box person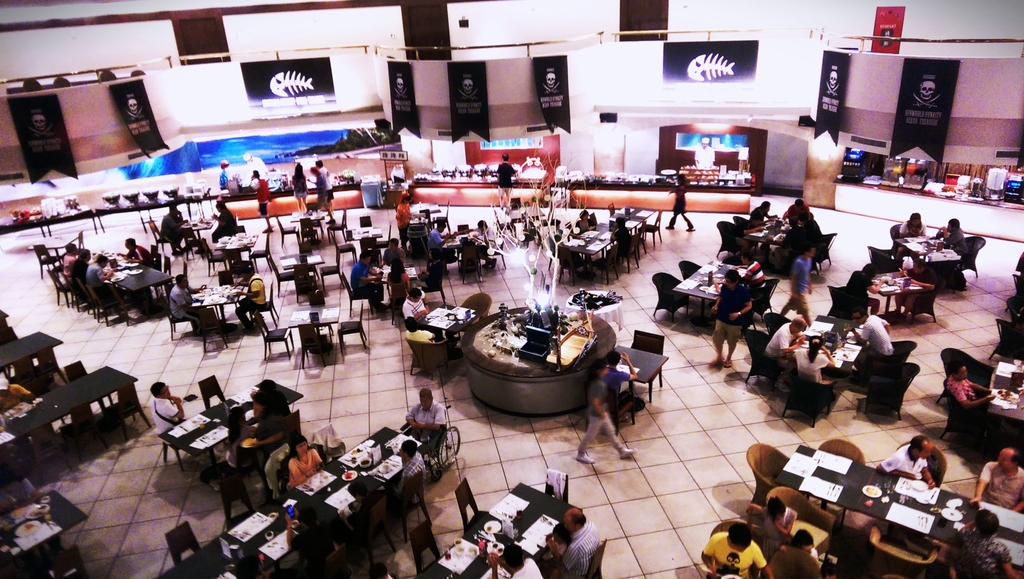
(944,505,1023,578)
